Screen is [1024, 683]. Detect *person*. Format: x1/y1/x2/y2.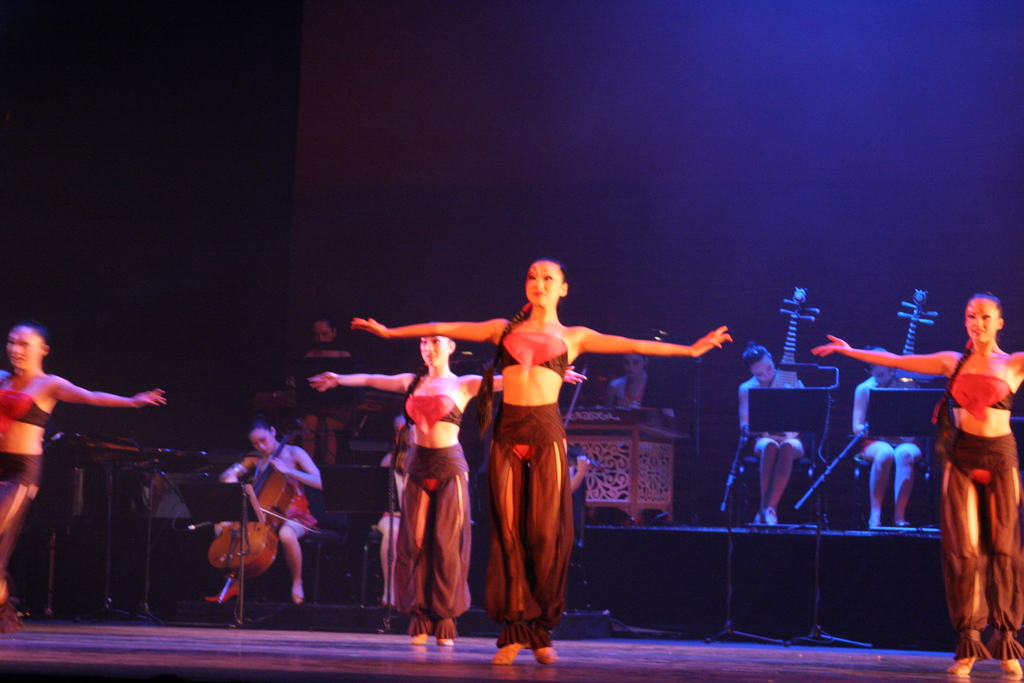
374/412/413/610.
